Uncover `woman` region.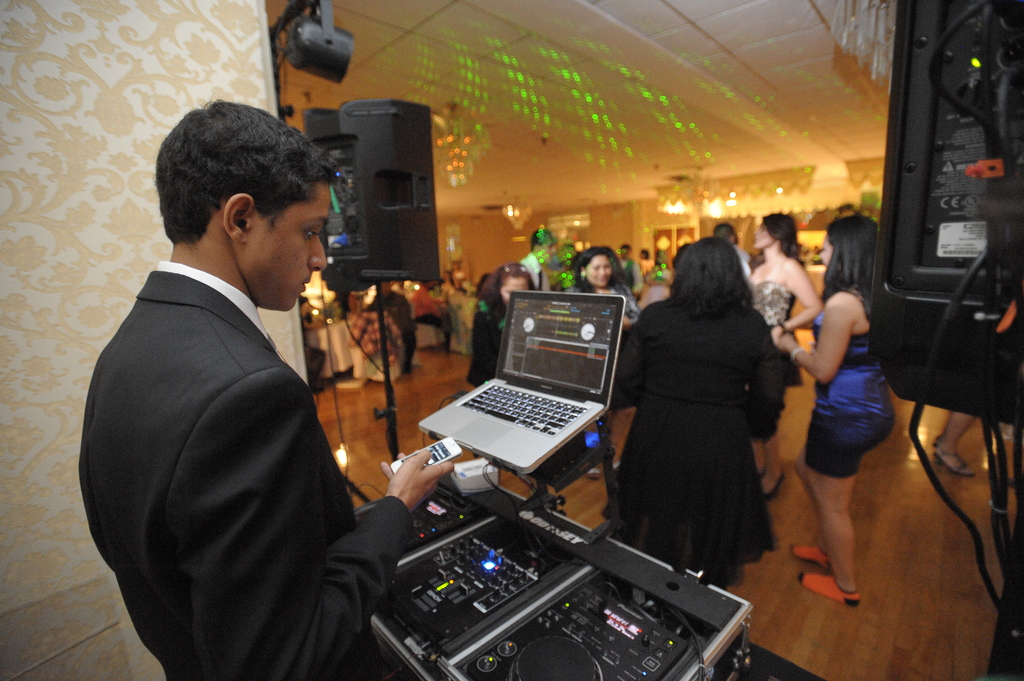
Uncovered: <bbox>575, 248, 641, 477</bbox>.
